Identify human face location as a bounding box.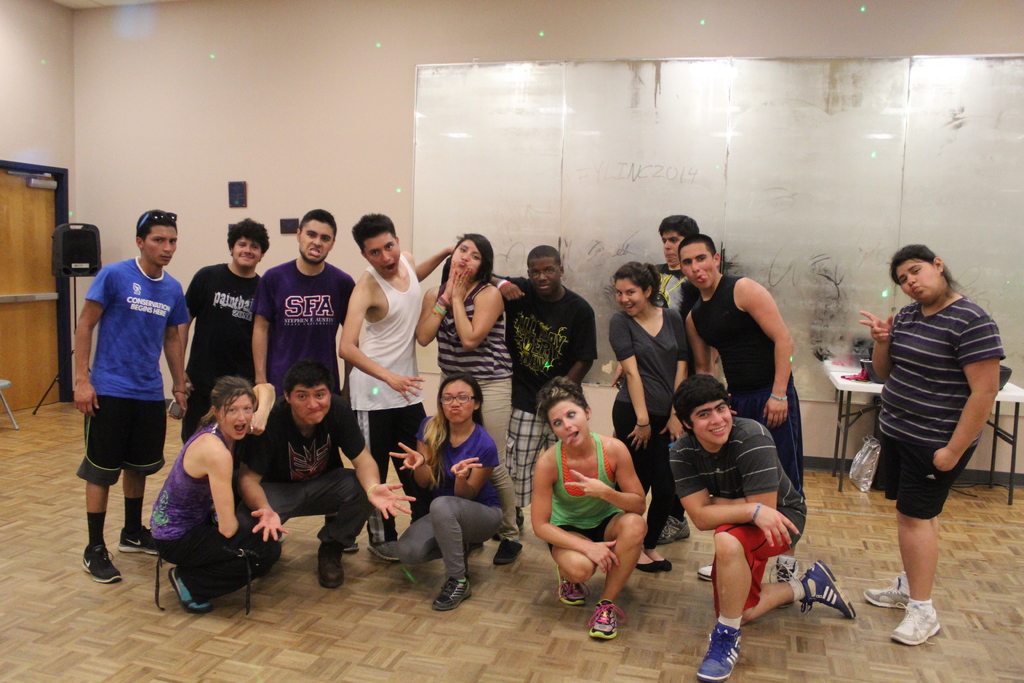
x1=527 y1=256 x2=556 y2=294.
